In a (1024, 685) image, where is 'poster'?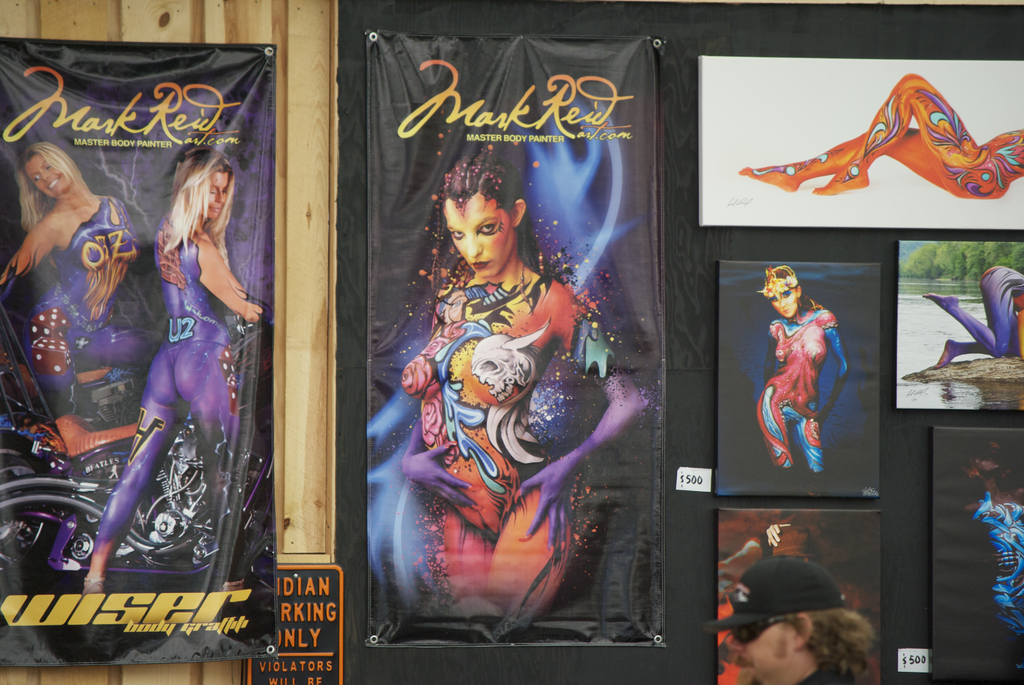
select_region(363, 29, 668, 647).
